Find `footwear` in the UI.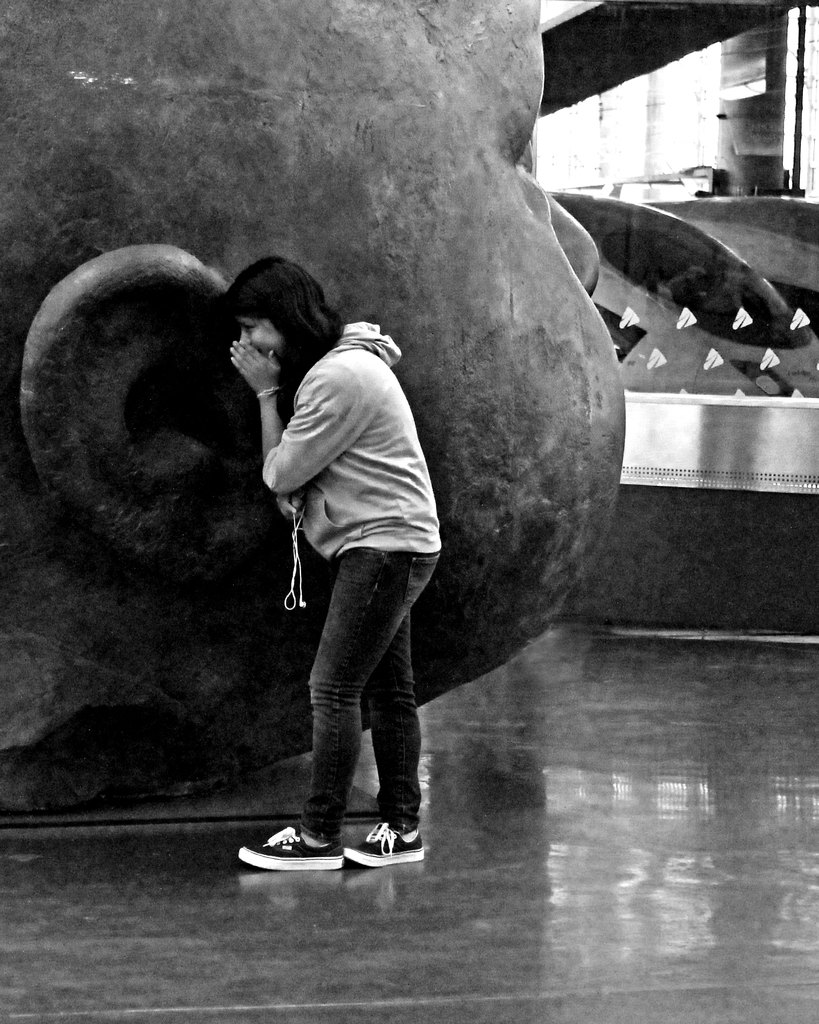
UI element at 352,823,419,860.
